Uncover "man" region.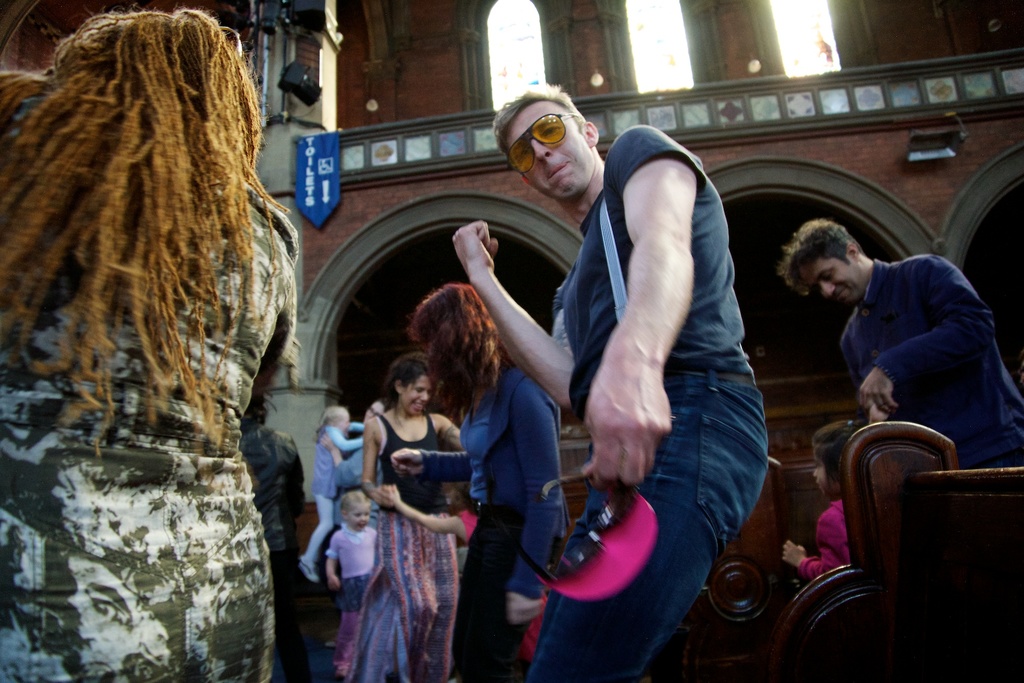
Uncovered: detection(450, 81, 772, 682).
